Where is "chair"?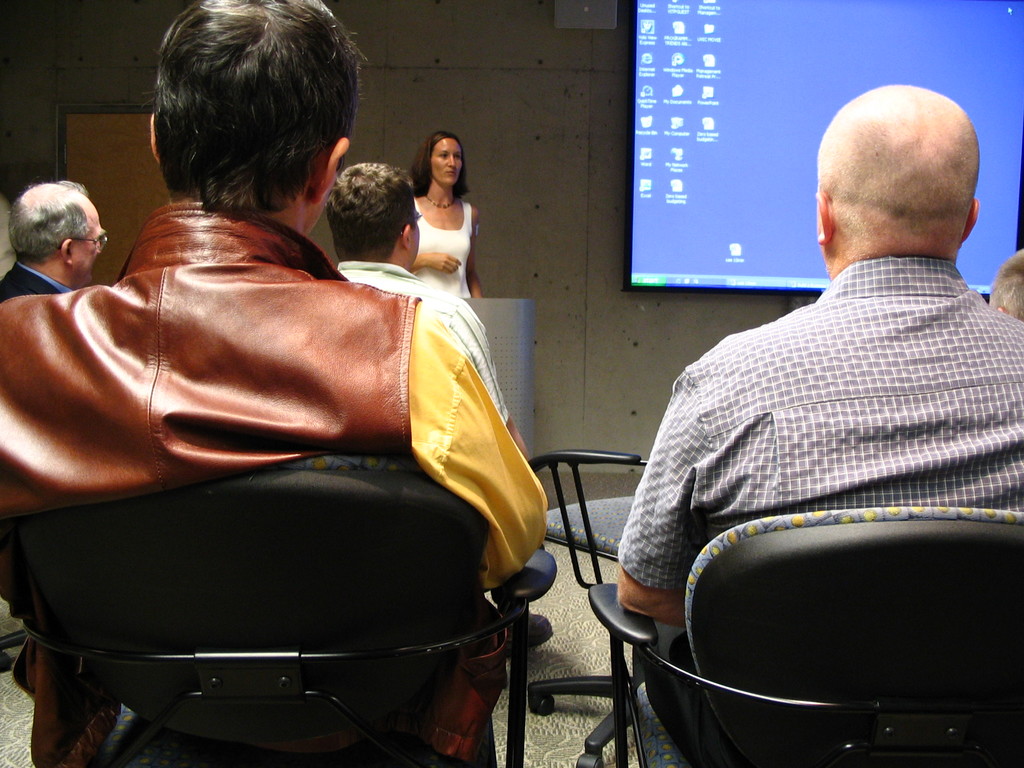
{"x1": 0, "y1": 456, "x2": 555, "y2": 767}.
